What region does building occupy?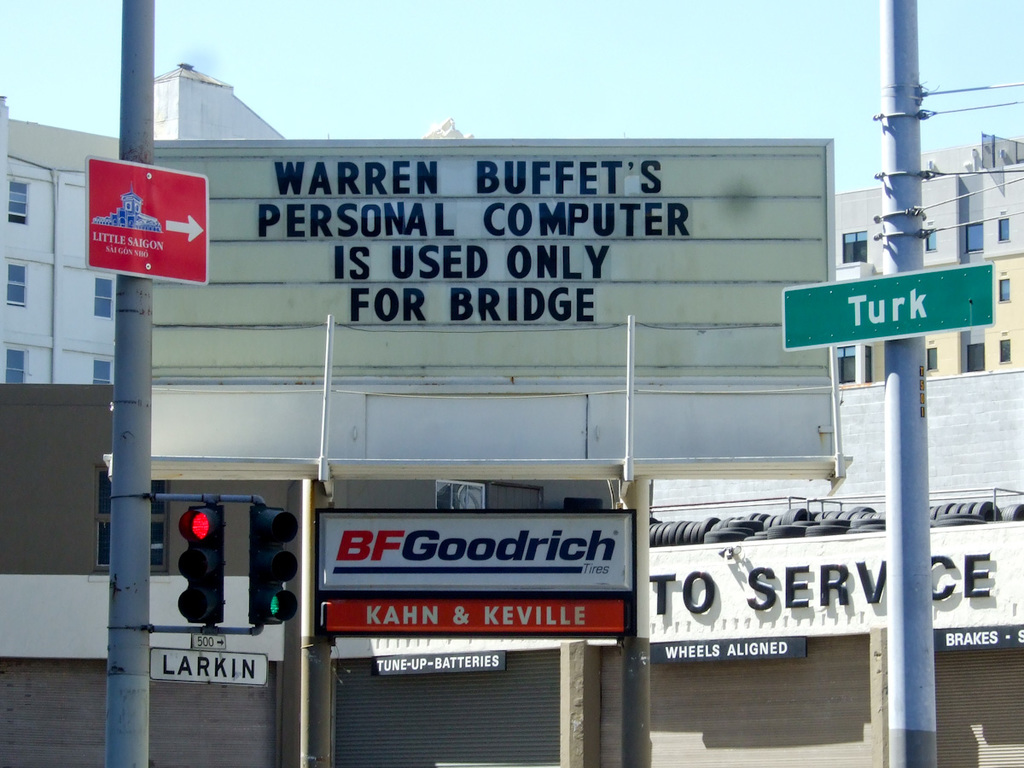
(left=0, top=384, right=304, bottom=764).
